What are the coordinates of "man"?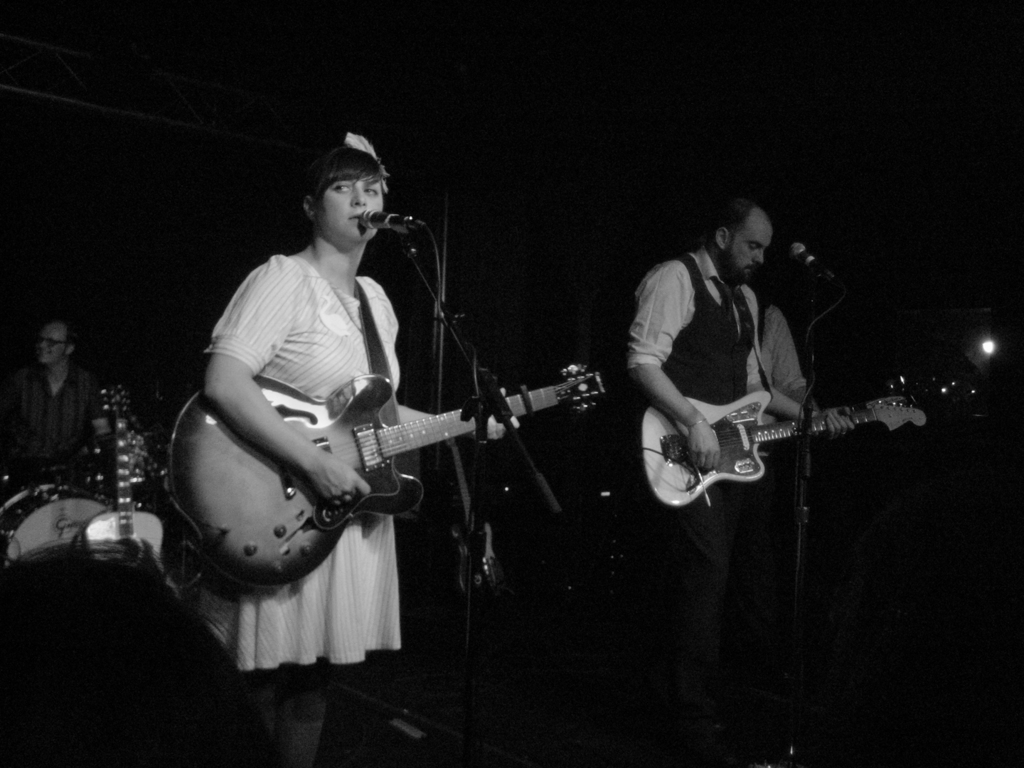
select_region(630, 198, 860, 759).
